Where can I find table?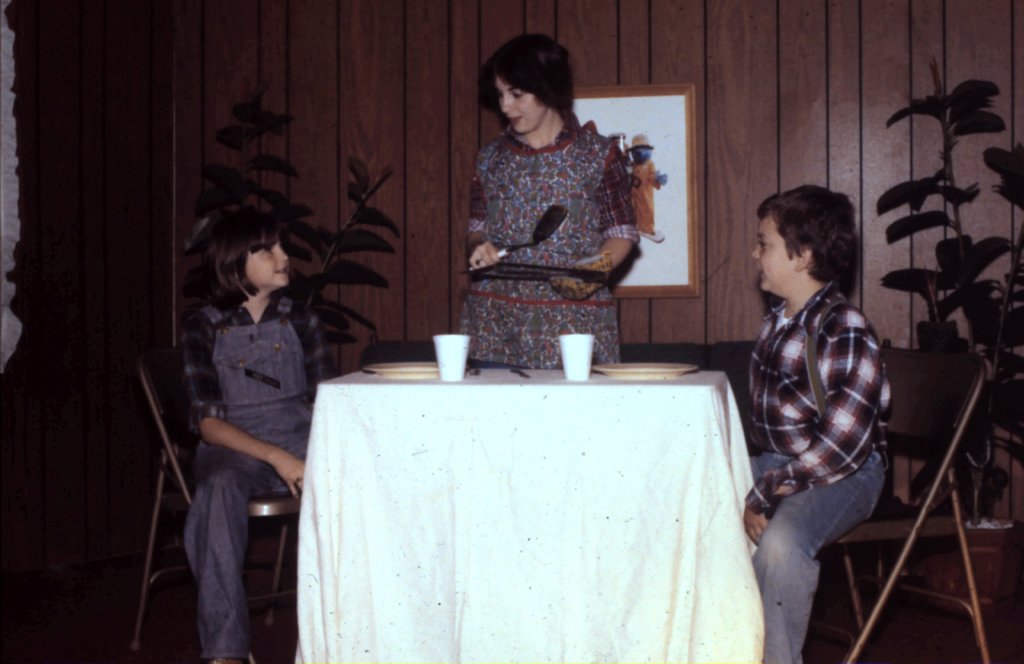
You can find it at [314, 359, 758, 663].
